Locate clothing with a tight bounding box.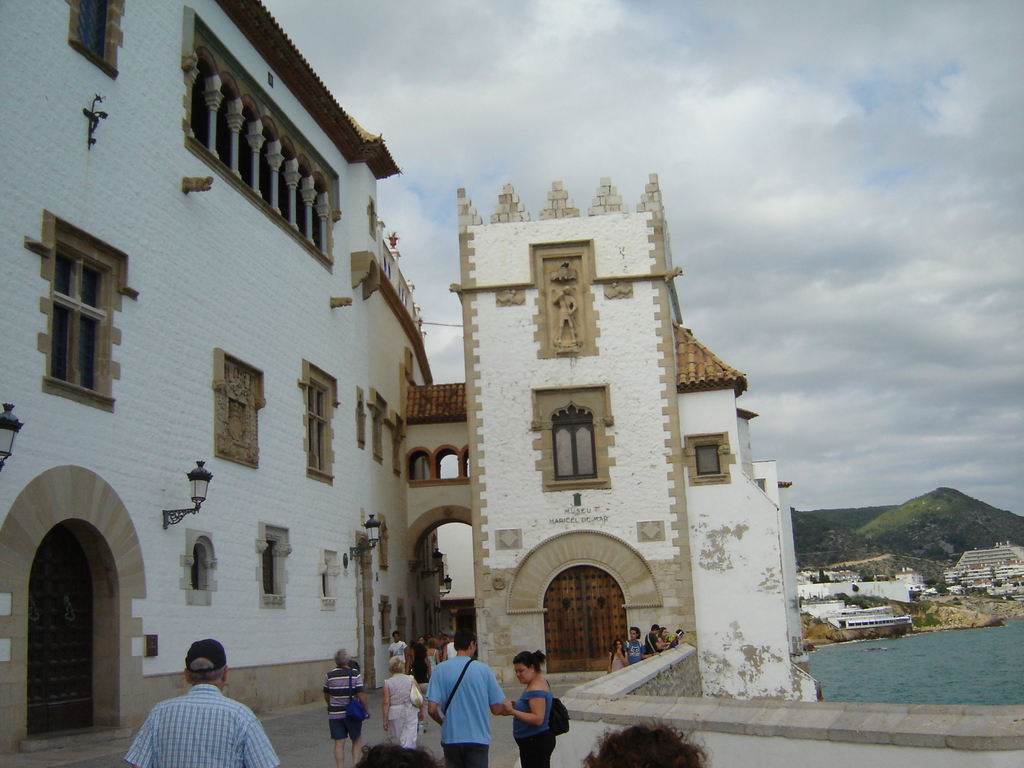
locate(125, 687, 282, 767).
